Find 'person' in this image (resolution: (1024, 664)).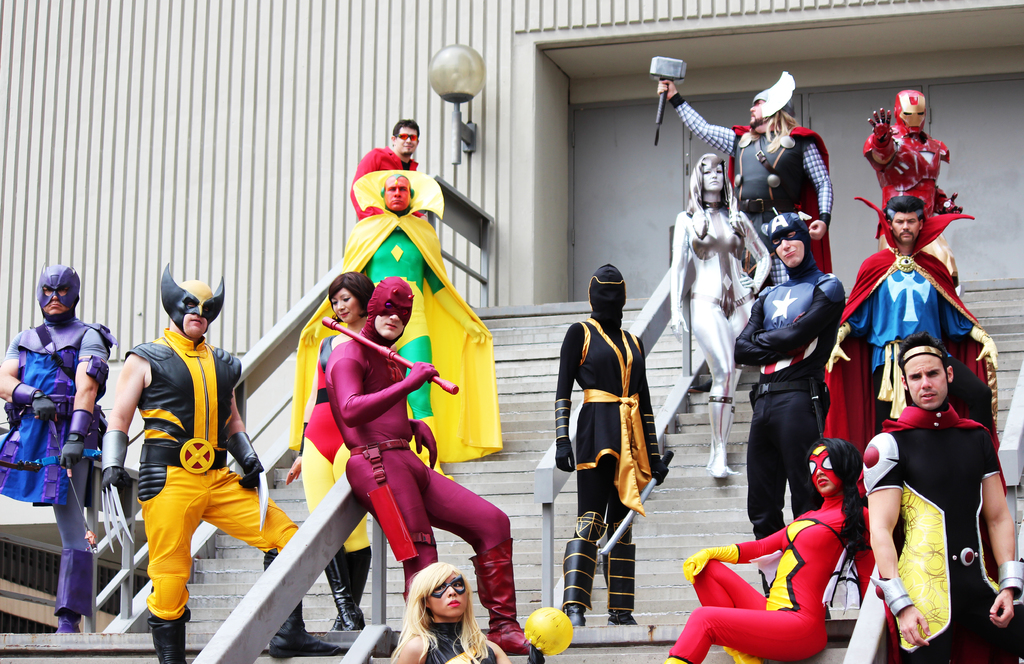
x1=286, y1=262, x2=372, y2=628.
